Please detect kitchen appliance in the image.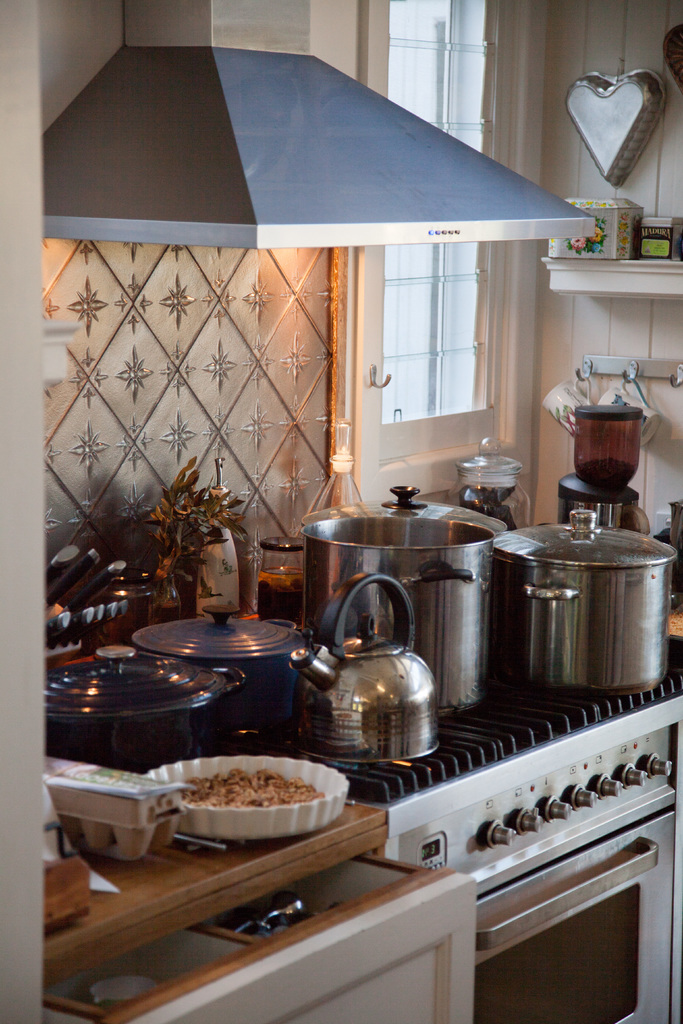
456,449,518,511.
